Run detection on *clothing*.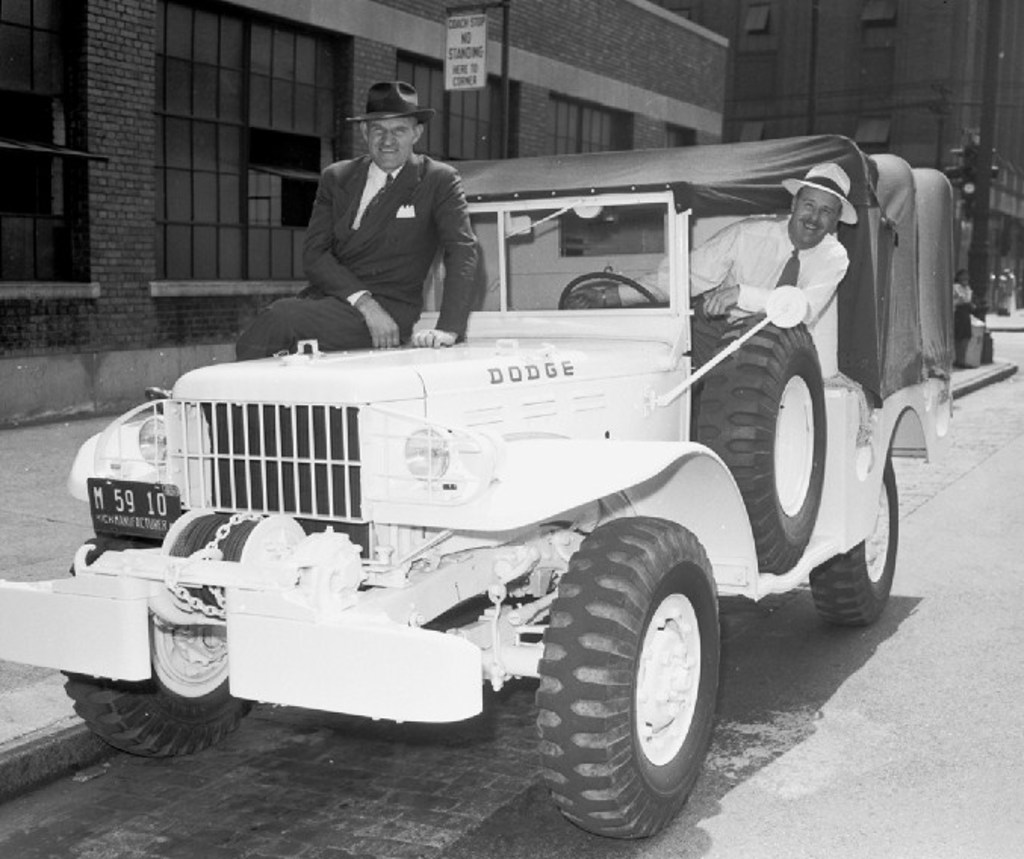
Result: bbox=(234, 151, 479, 360).
